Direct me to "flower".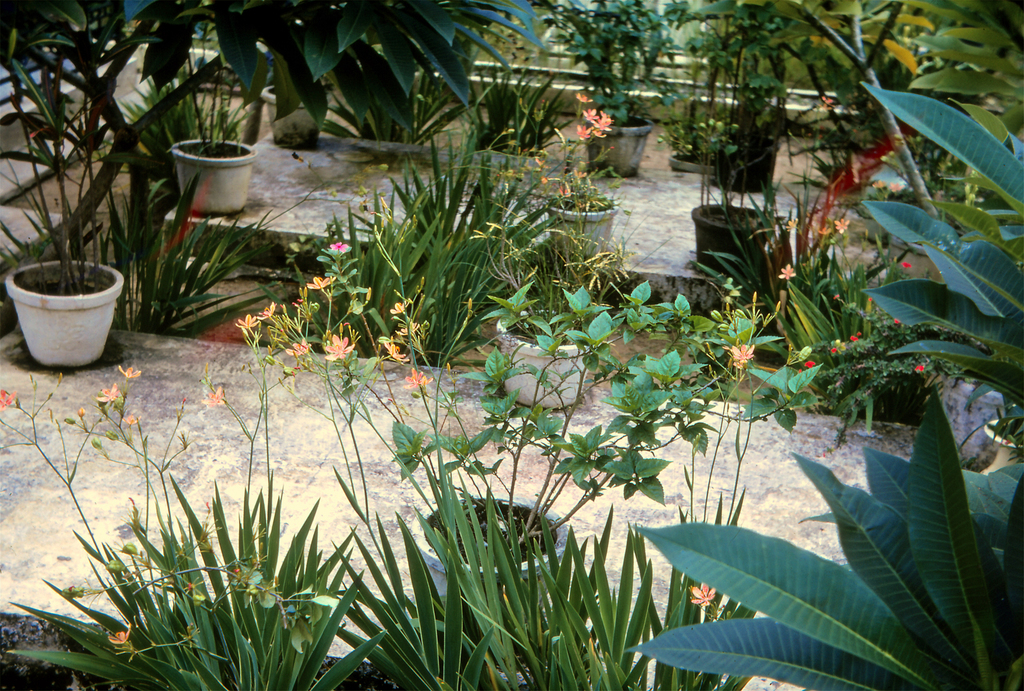
Direction: <box>310,276,336,290</box>.
